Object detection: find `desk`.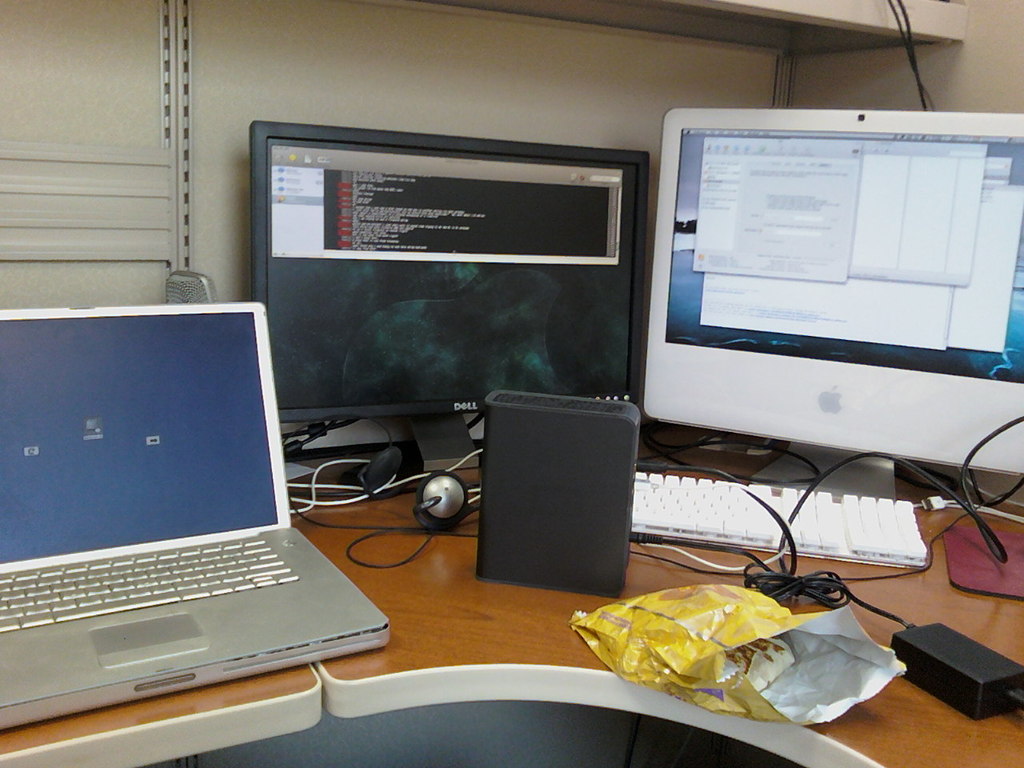
crop(193, 230, 1023, 767).
